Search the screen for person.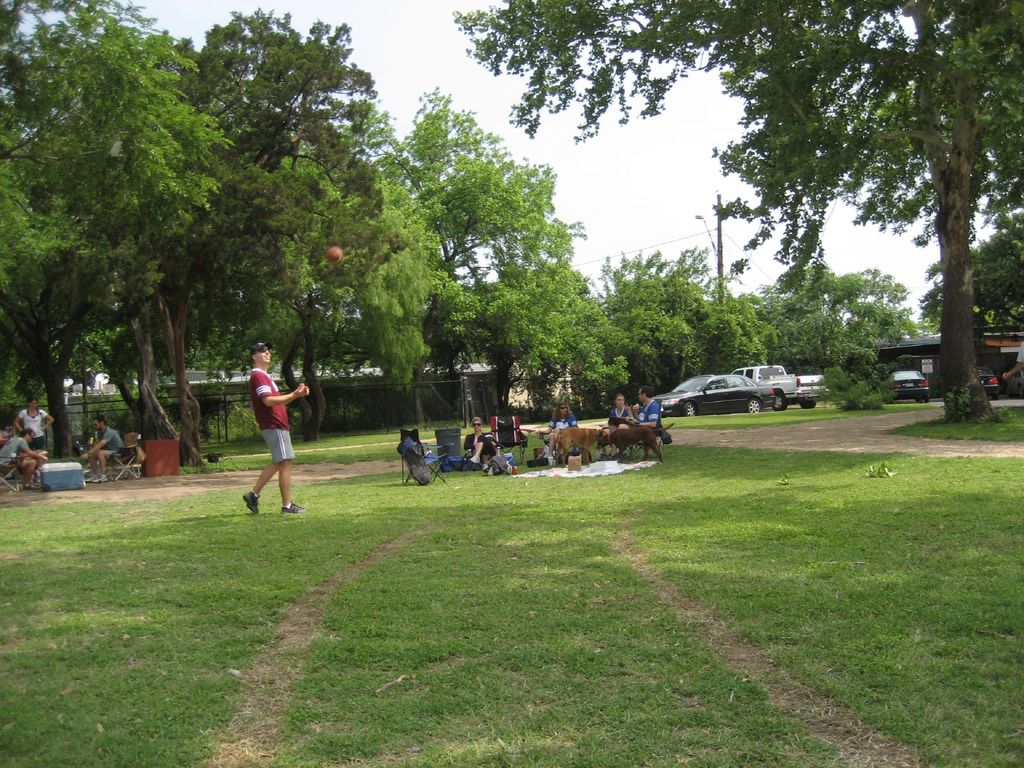
Found at <region>12, 393, 60, 485</region>.
